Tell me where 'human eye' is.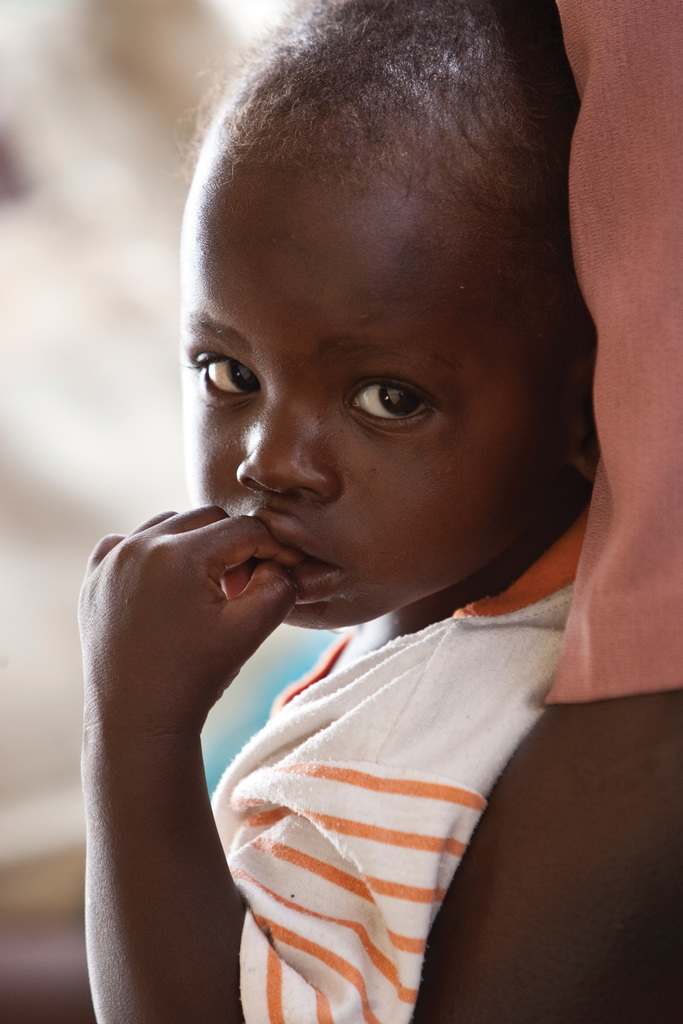
'human eye' is at pyautogui.locateOnScreen(347, 365, 455, 428).
